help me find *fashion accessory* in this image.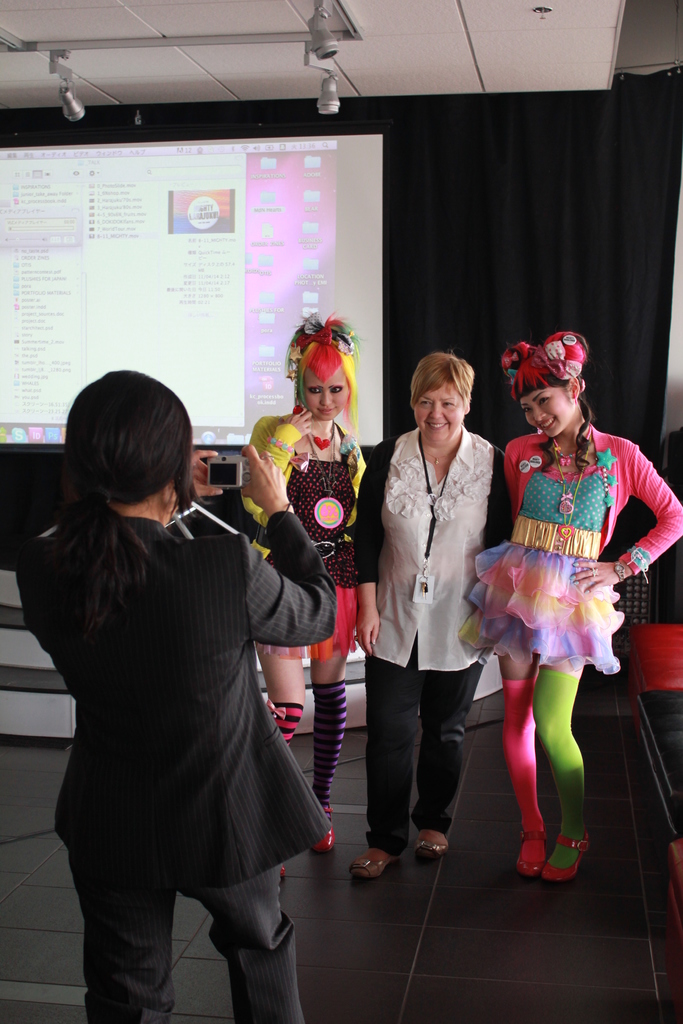
Found it: [281,308,362,383].
